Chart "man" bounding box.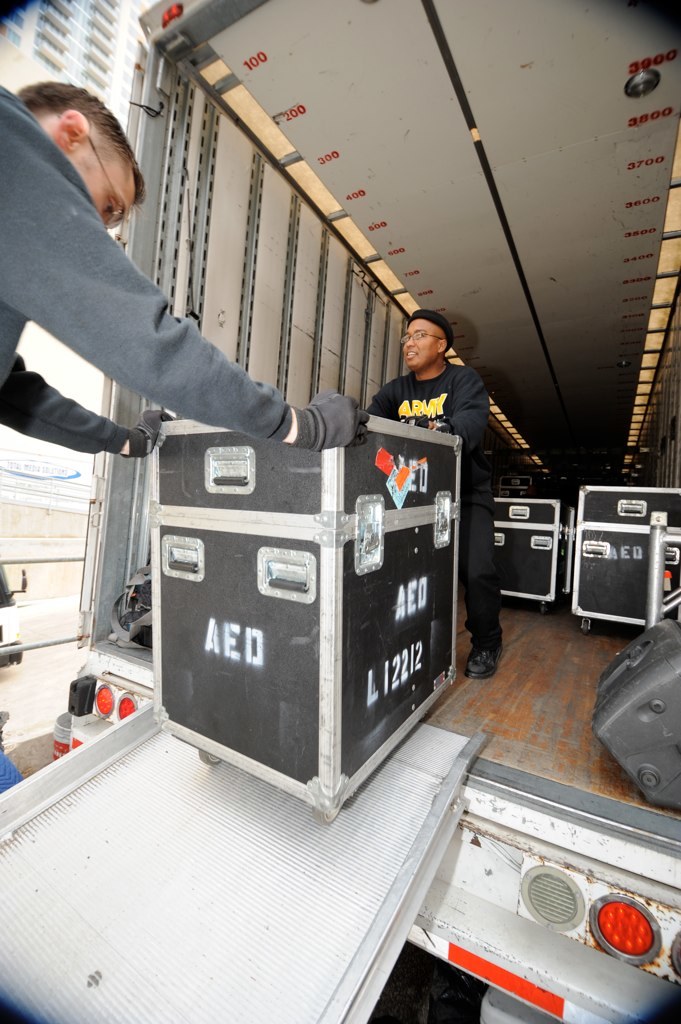
Charted: (365, 300, 505, 678).
